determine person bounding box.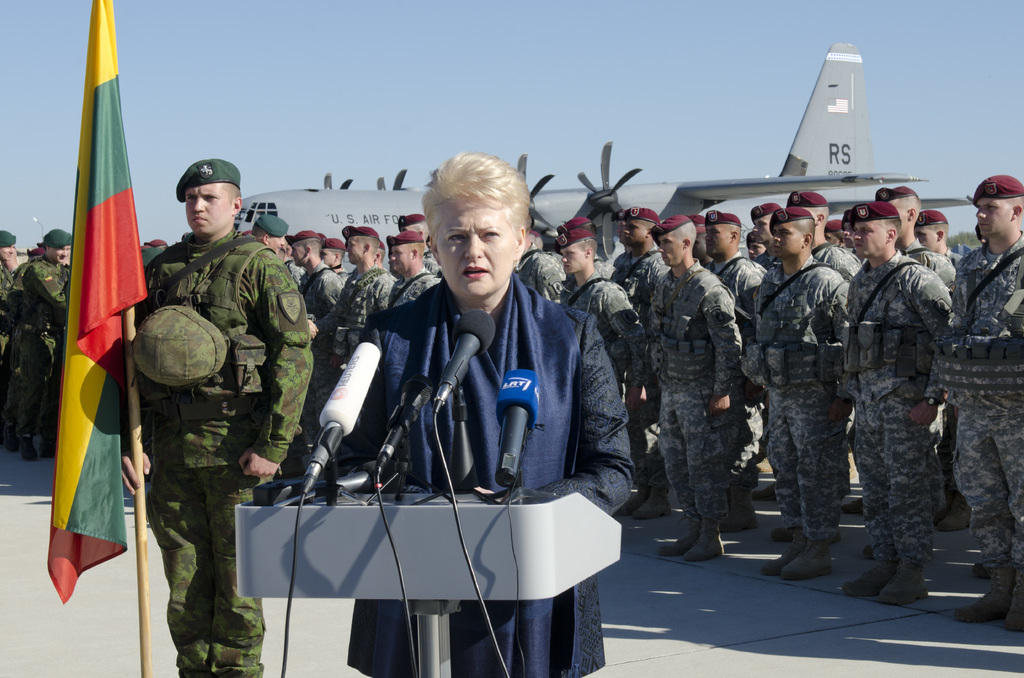
Determined: <region>554, 216, 637, 411</region>.
